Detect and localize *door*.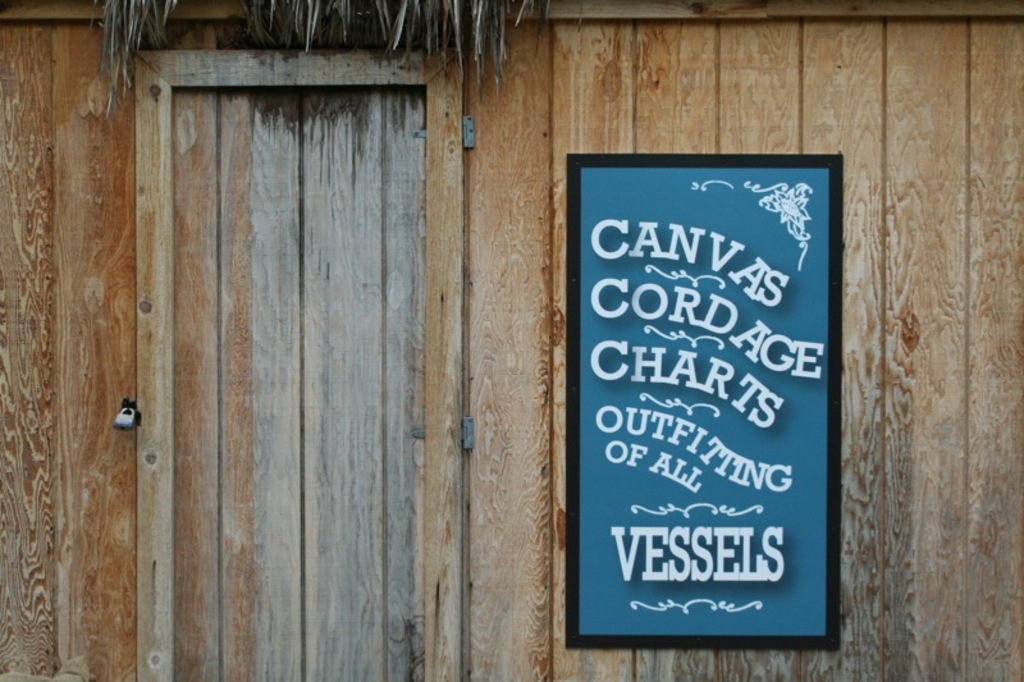
Localized at <box>72,5,512,654</box>.
